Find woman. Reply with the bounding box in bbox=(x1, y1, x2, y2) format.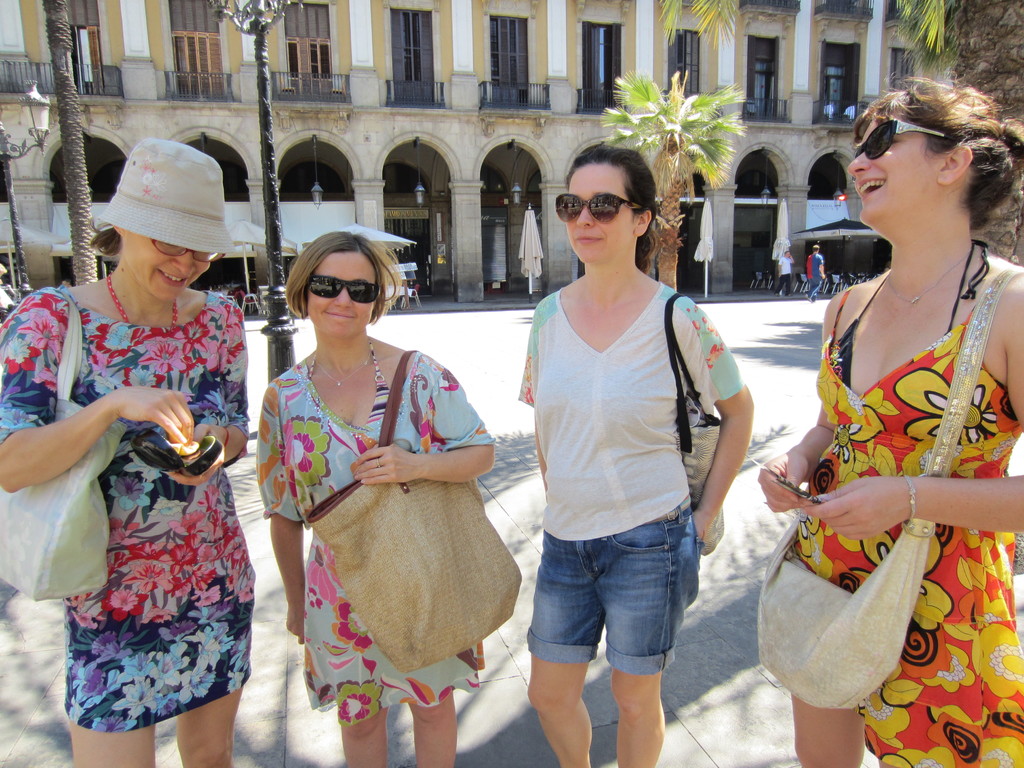
bbox=(758, 76, 1023, 767).
